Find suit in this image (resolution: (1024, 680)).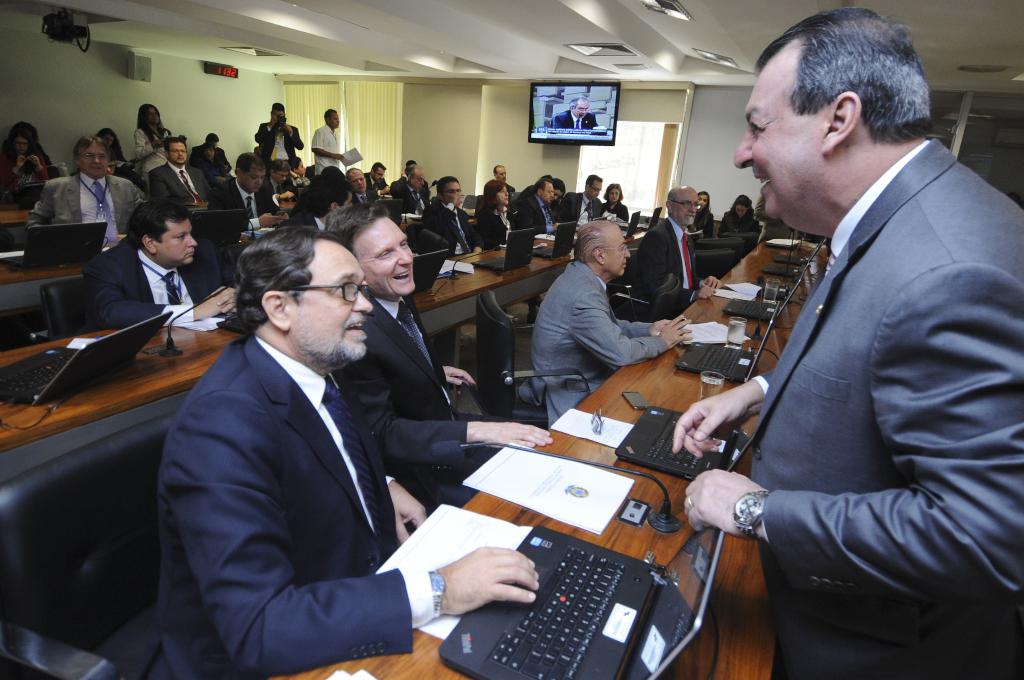
<box>293,219,323,235</box>.
